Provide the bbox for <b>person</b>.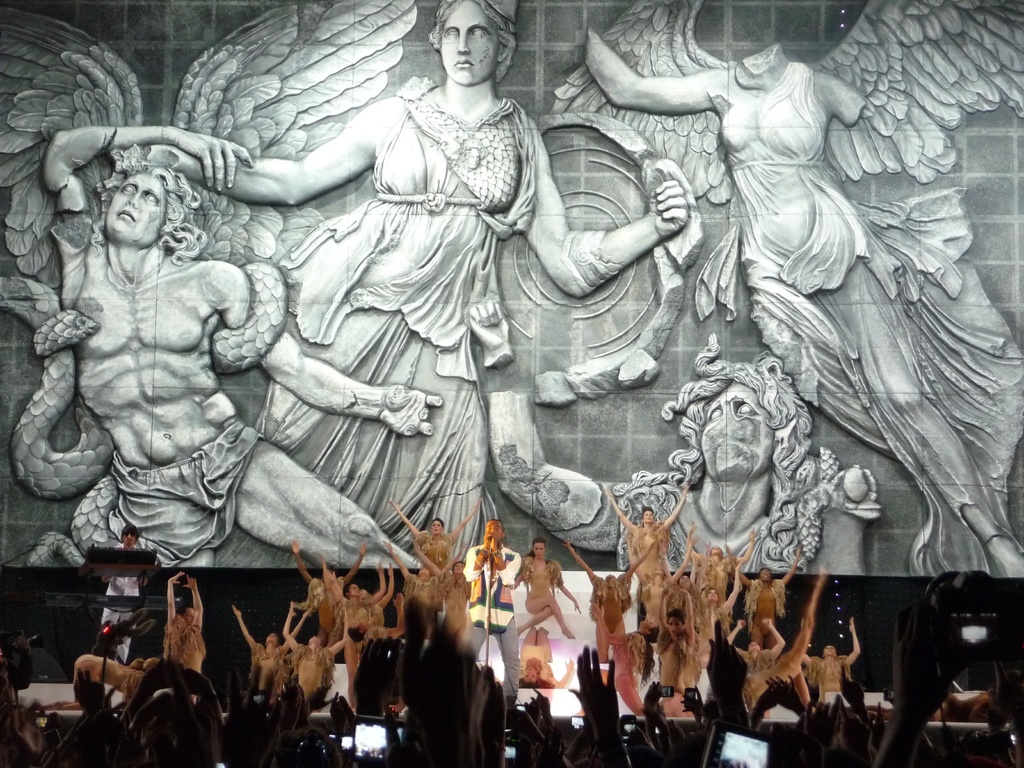
rect(570, 540, 657, 689).
